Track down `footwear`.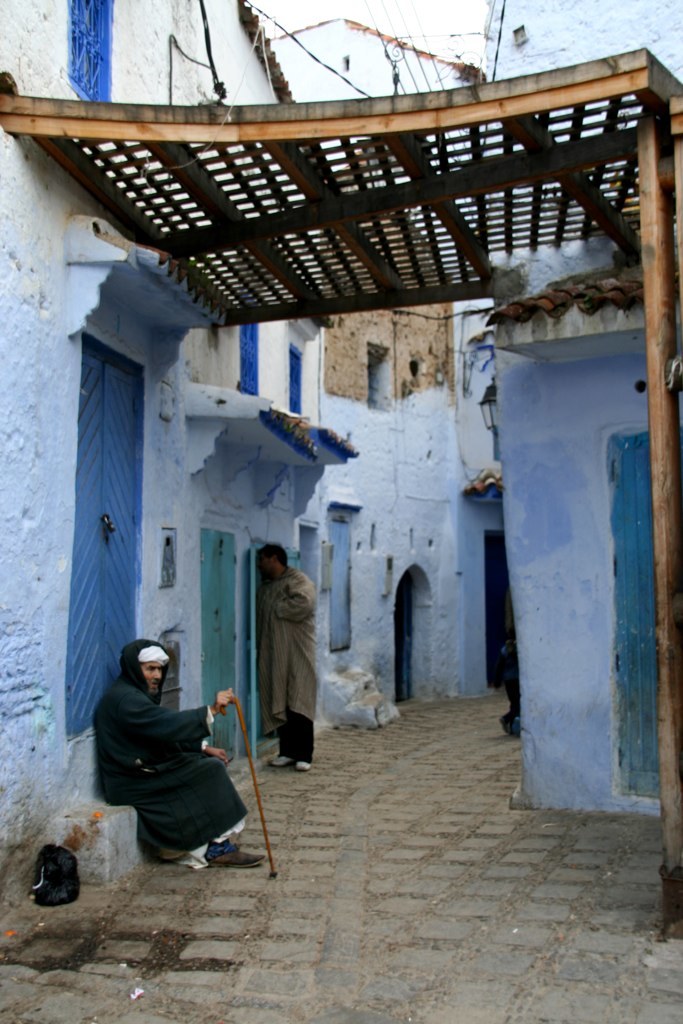
Tracked to box=[298, 762, 308, 771].
